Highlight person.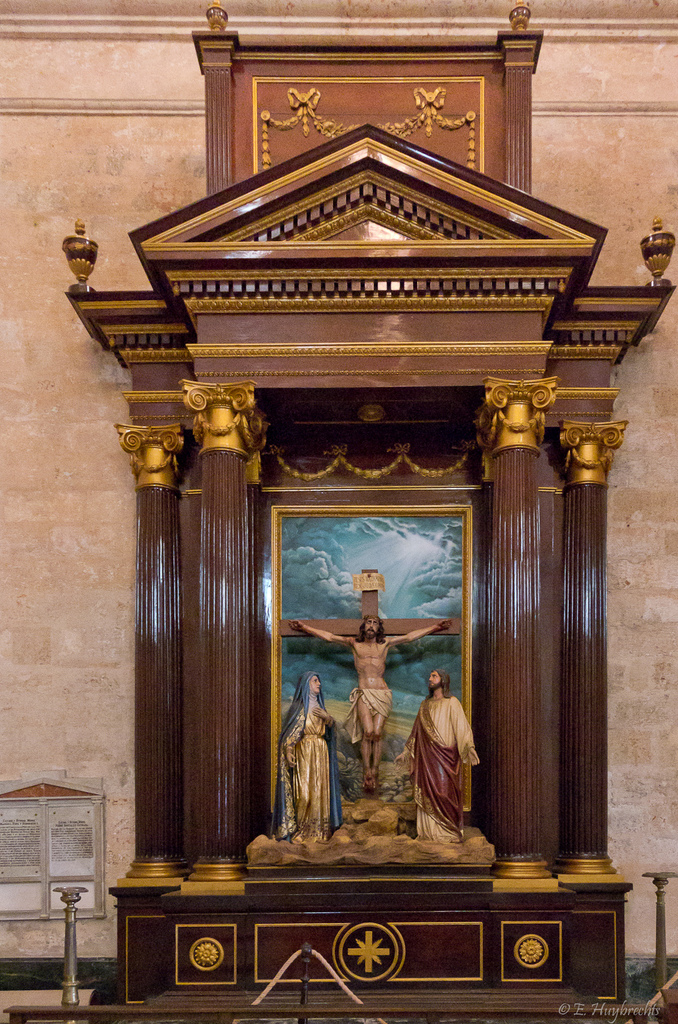
Highlighted region: region(291, 612, 450, 792).
